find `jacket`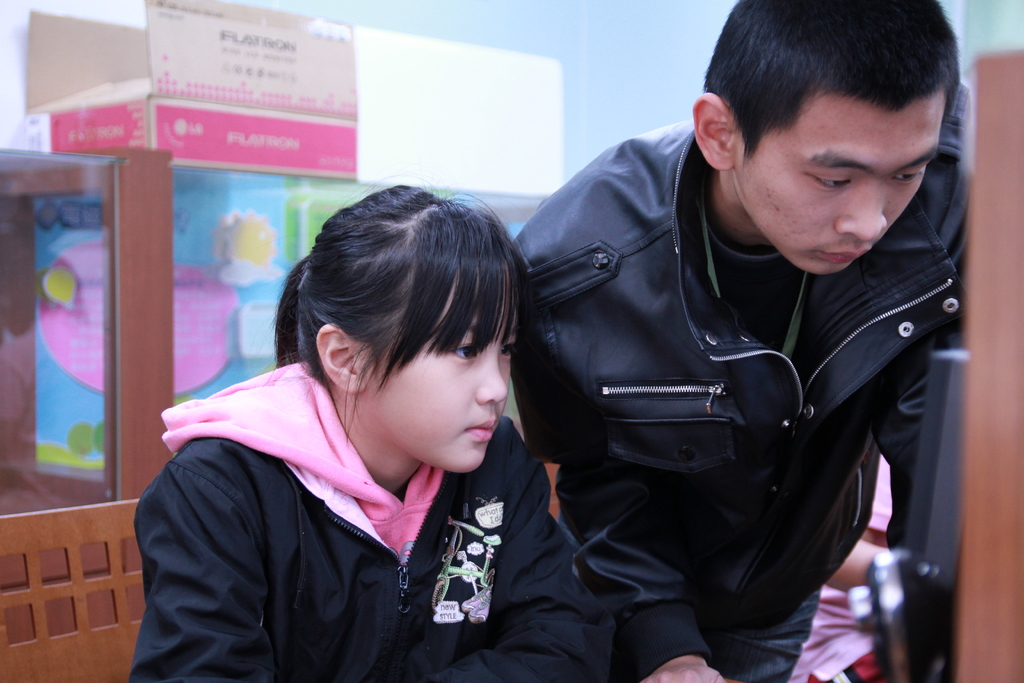
detection(124, 353, 593, 682)
